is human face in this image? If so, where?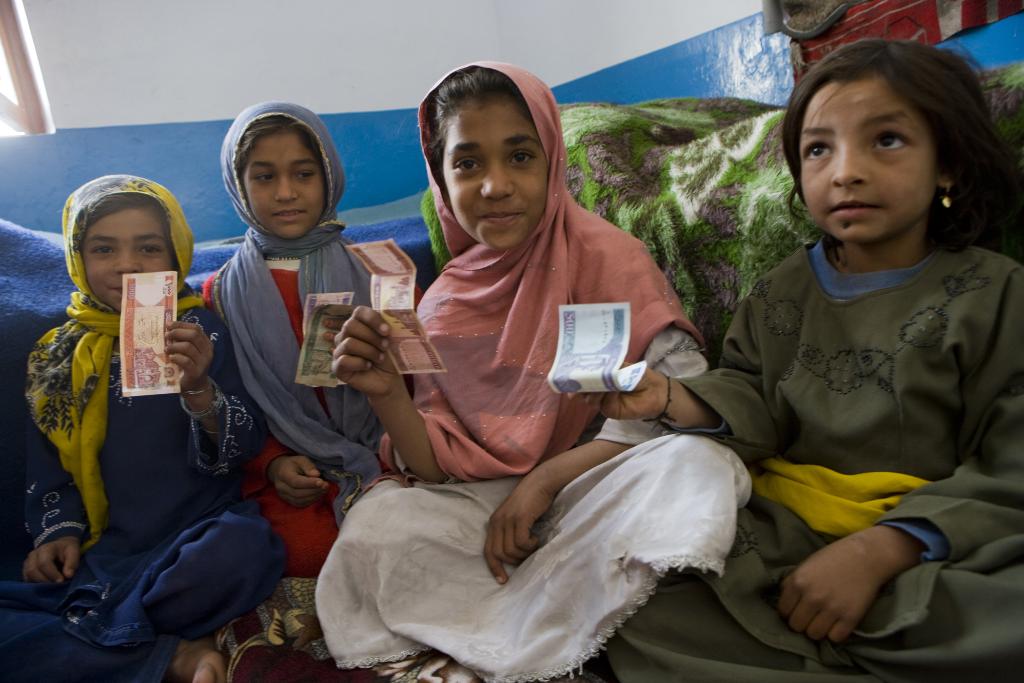
Yes, at detection(85, 199, 177, 313).
